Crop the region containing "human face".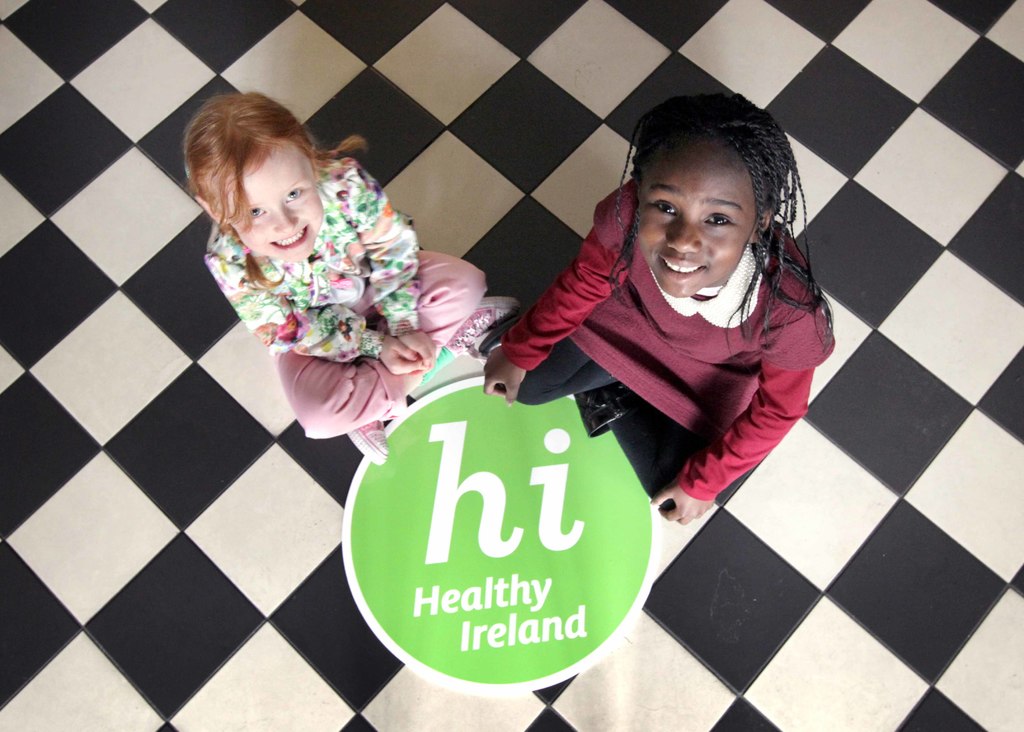
Crop region: <region>637, 144, 760, 302</region>.
